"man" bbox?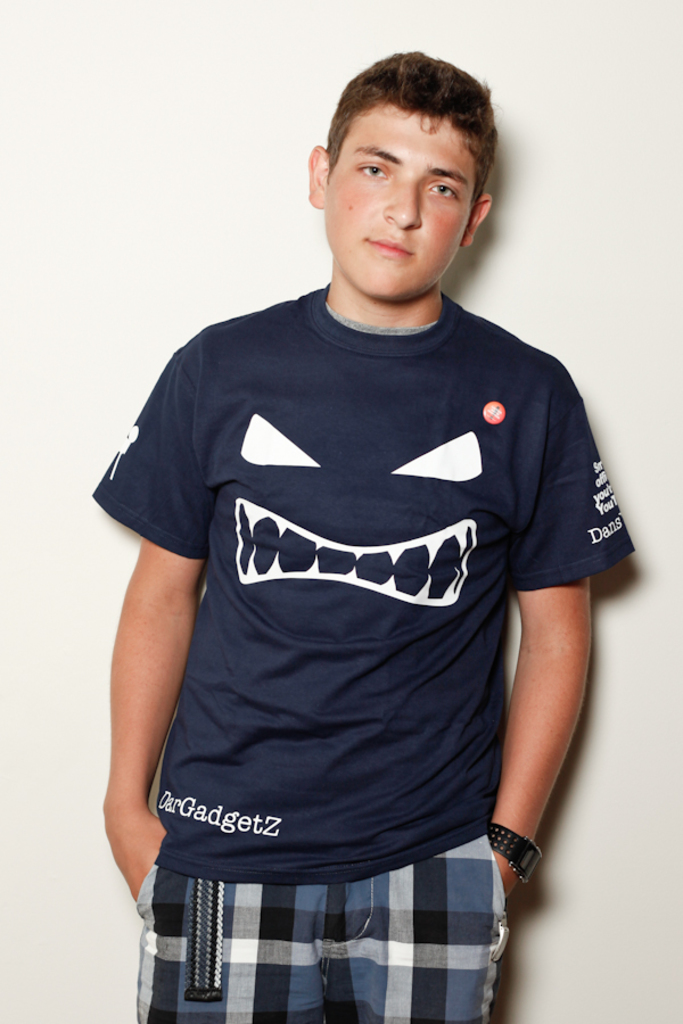
x1=66, y1=22, x2=637, y2=986
